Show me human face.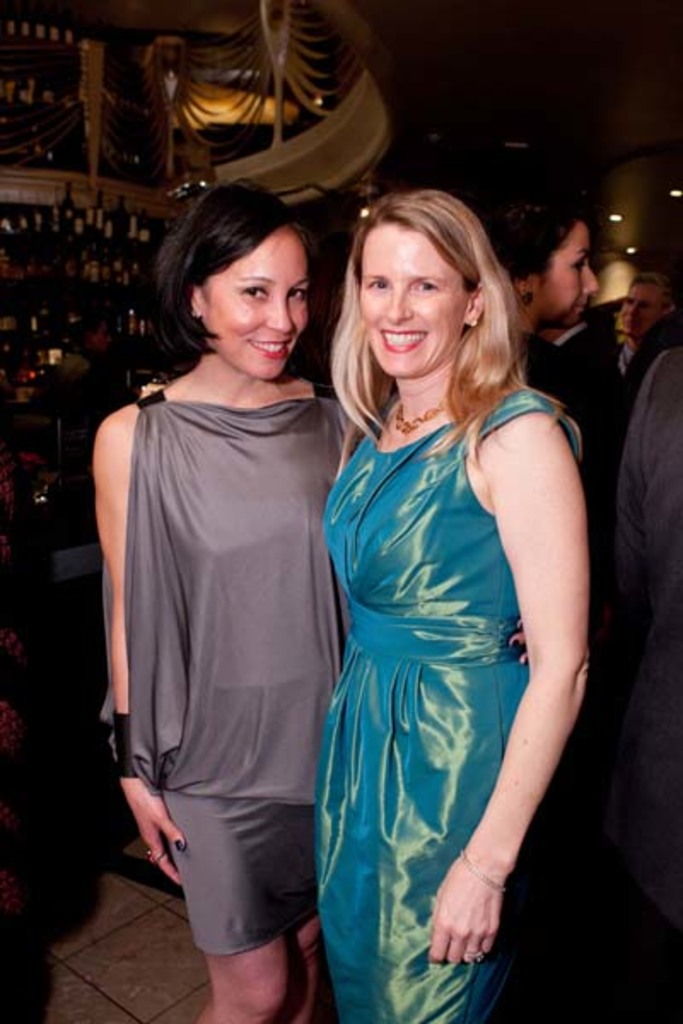
human face is here: (618, 278, 669, 329).
